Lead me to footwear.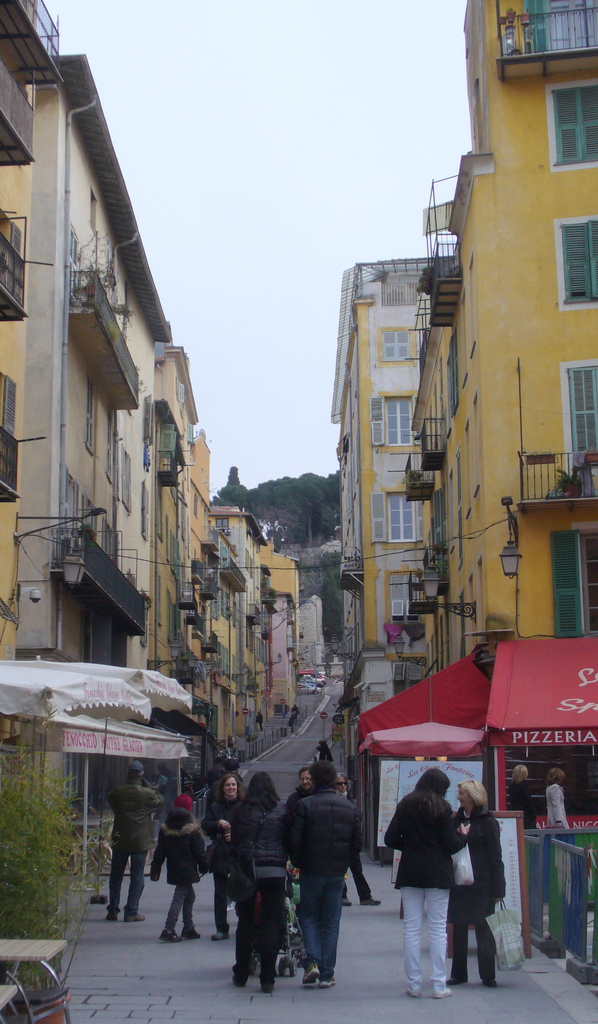
Lead to x1=211, y1=929, x2=230, y2=942.
